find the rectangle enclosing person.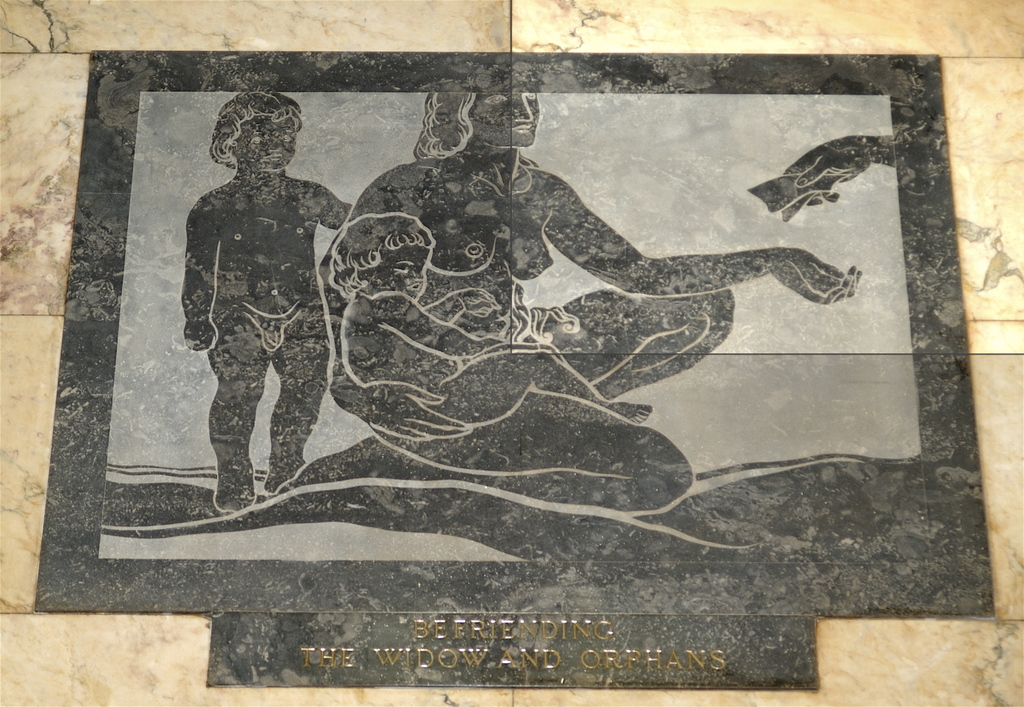
detection(328, 209, 652, 431).
